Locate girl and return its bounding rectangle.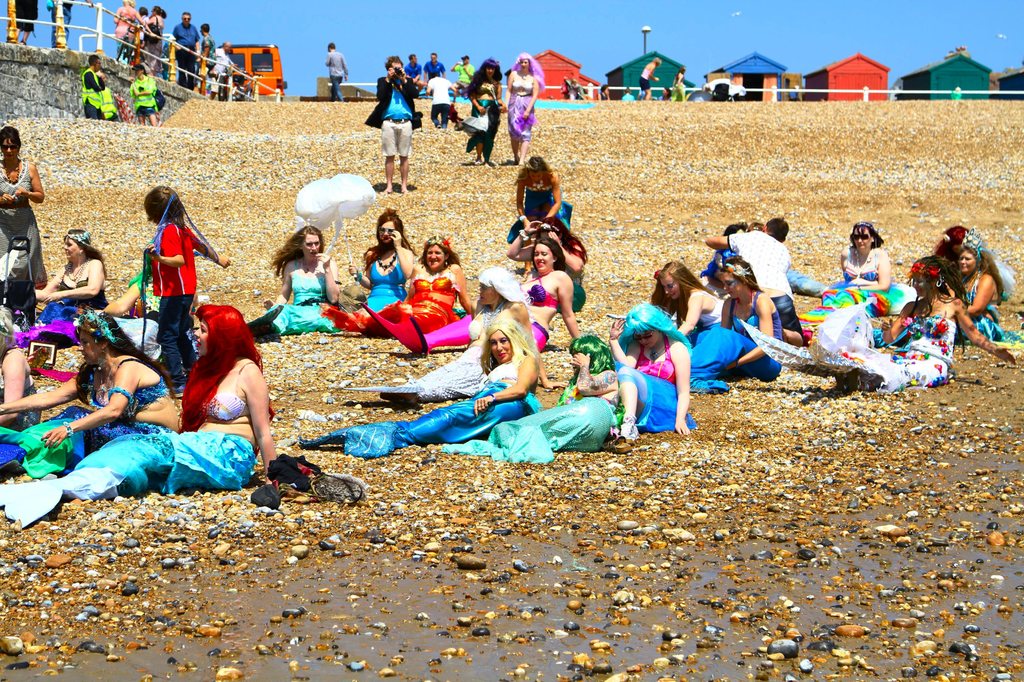
crop(0, 303, 275, 534).
